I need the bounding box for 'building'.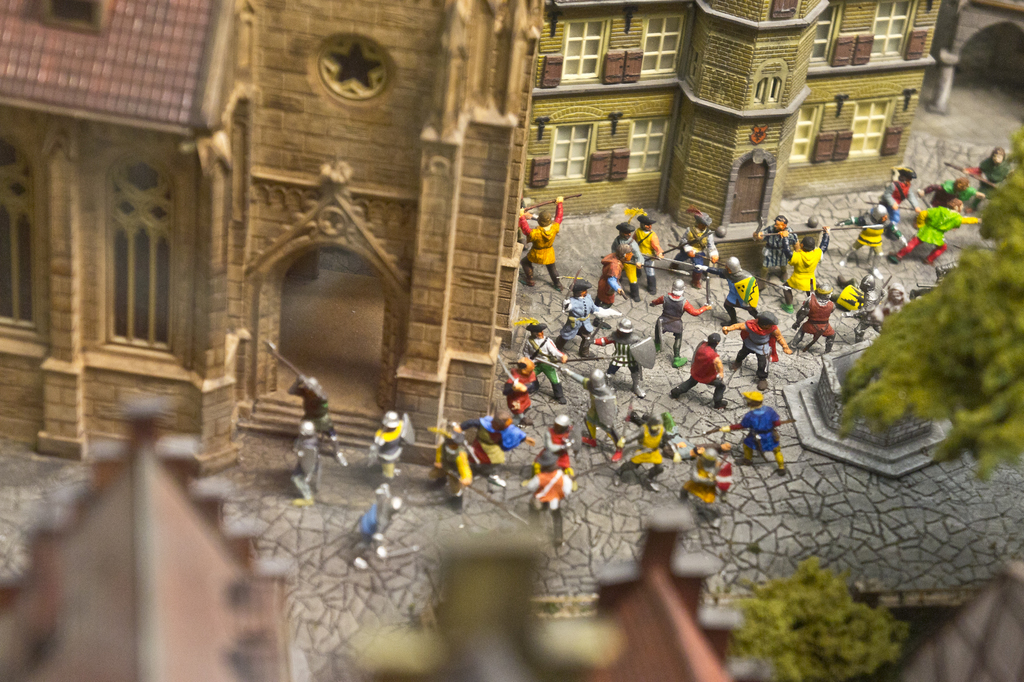
Here it is: box=[15, 12, 989, 558].
